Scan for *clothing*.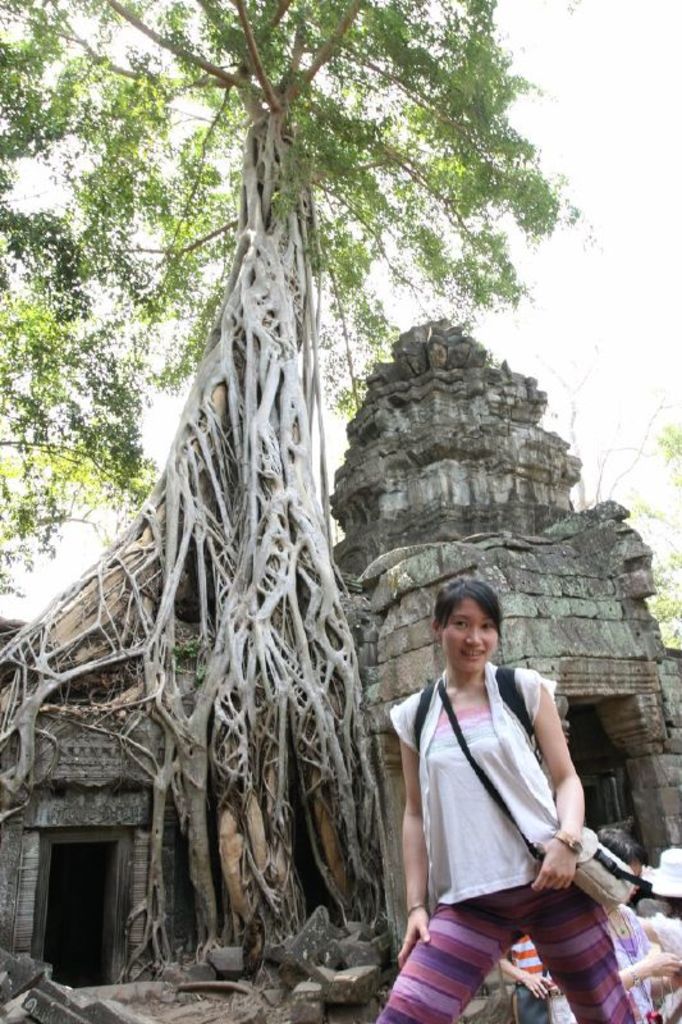
Scan result: rect(376, 689, 641, 997).
